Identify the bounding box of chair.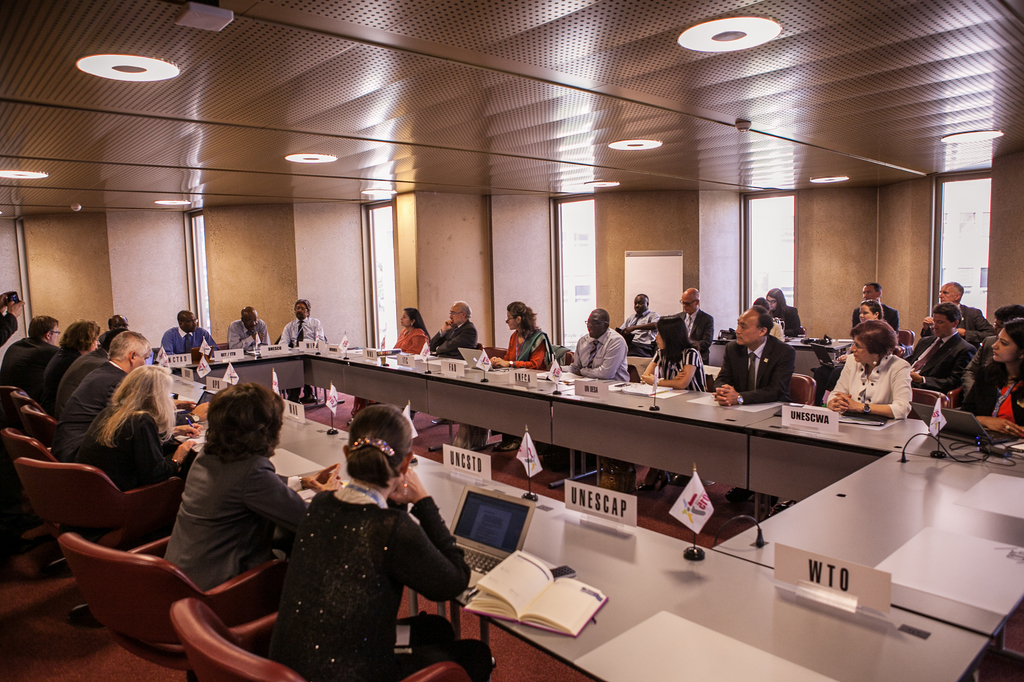
bbox=(10, 391, 47, 424).
